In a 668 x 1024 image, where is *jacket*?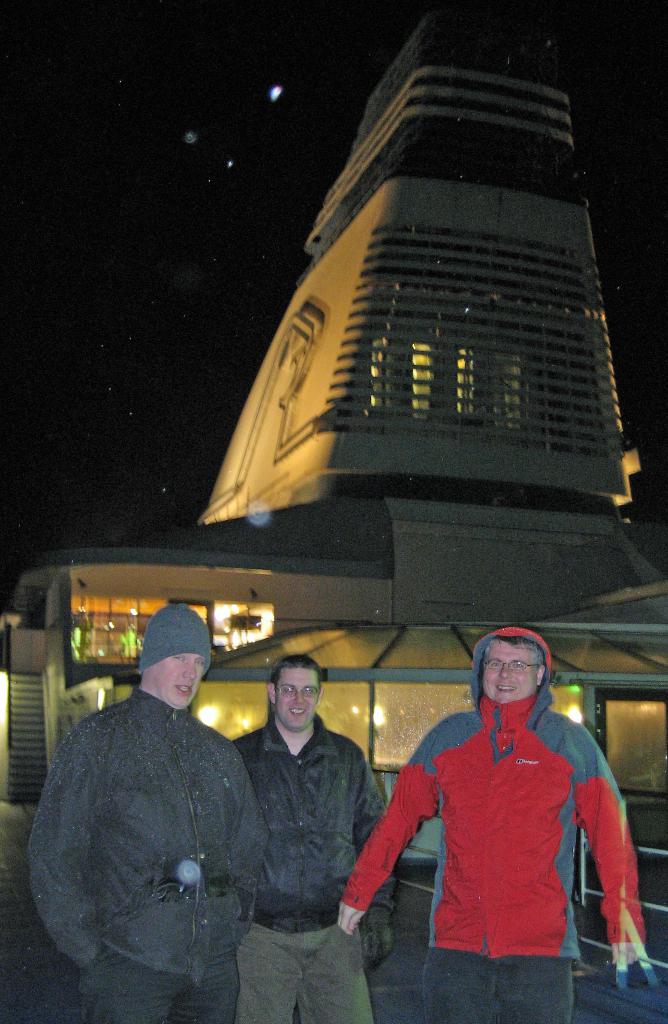
{"left": 364, "top": 636, "right": 633, "bottom": 985}.
